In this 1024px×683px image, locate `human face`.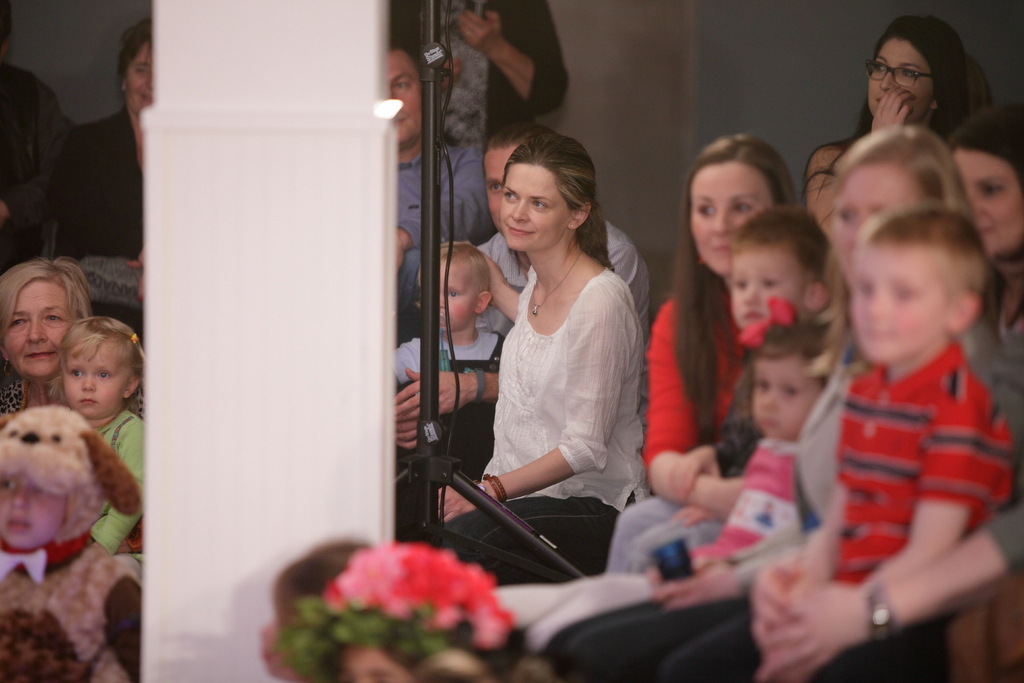
Bounding box: [953, 148, 1023, 256].
